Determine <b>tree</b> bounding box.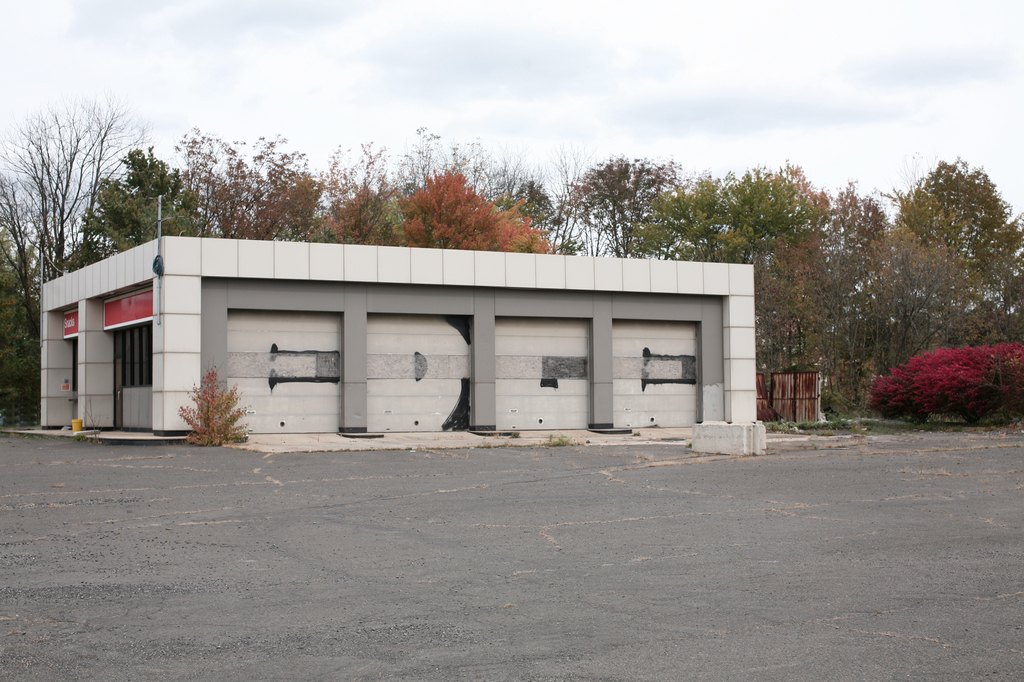
Determined: <bbox>730, 157, 831, 383</bbox>.
